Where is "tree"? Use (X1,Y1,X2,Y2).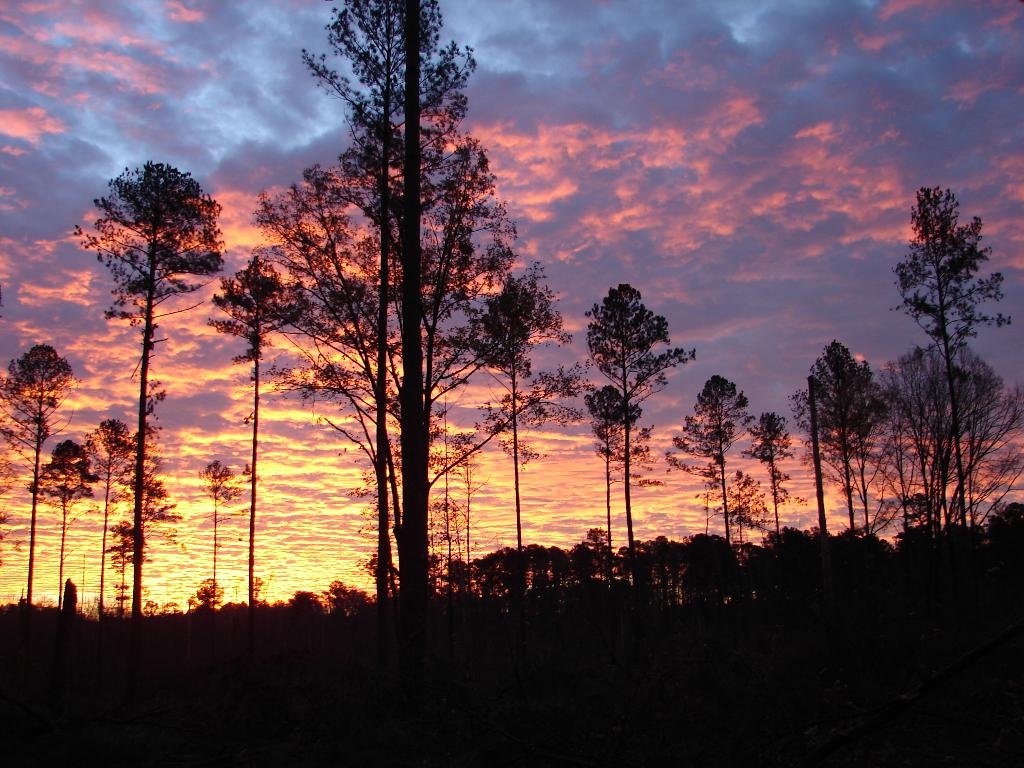
(664,362,757,570).
